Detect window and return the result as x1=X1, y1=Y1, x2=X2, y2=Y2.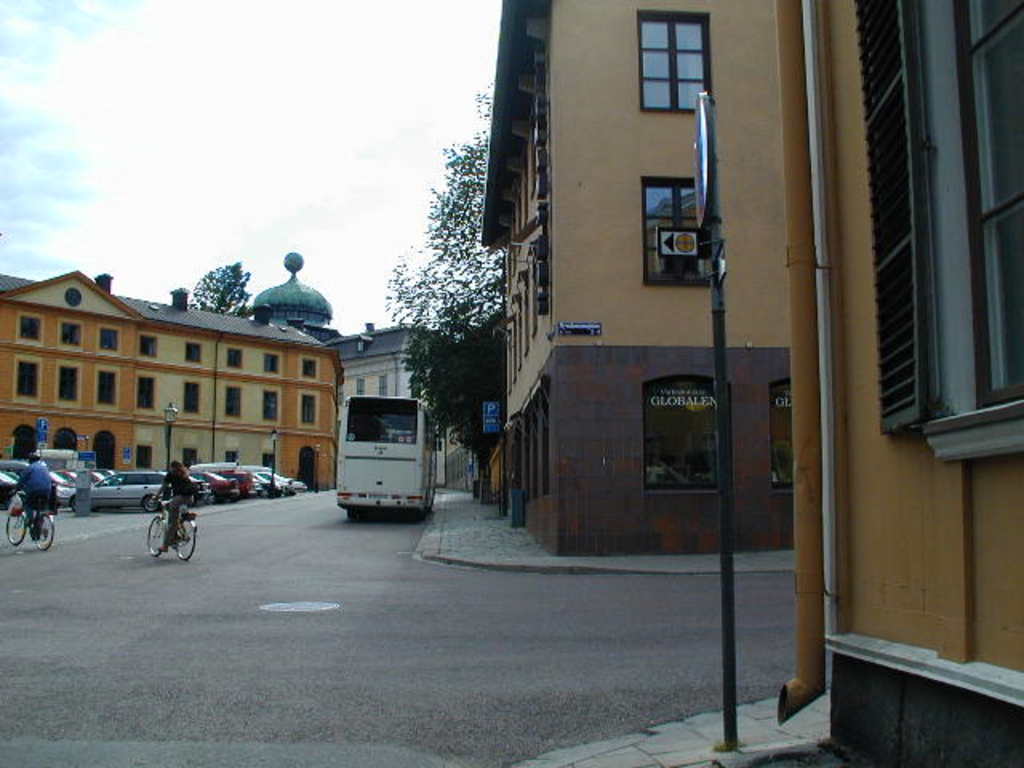
x1=858, y1=0, x2=1022, y2=437.
